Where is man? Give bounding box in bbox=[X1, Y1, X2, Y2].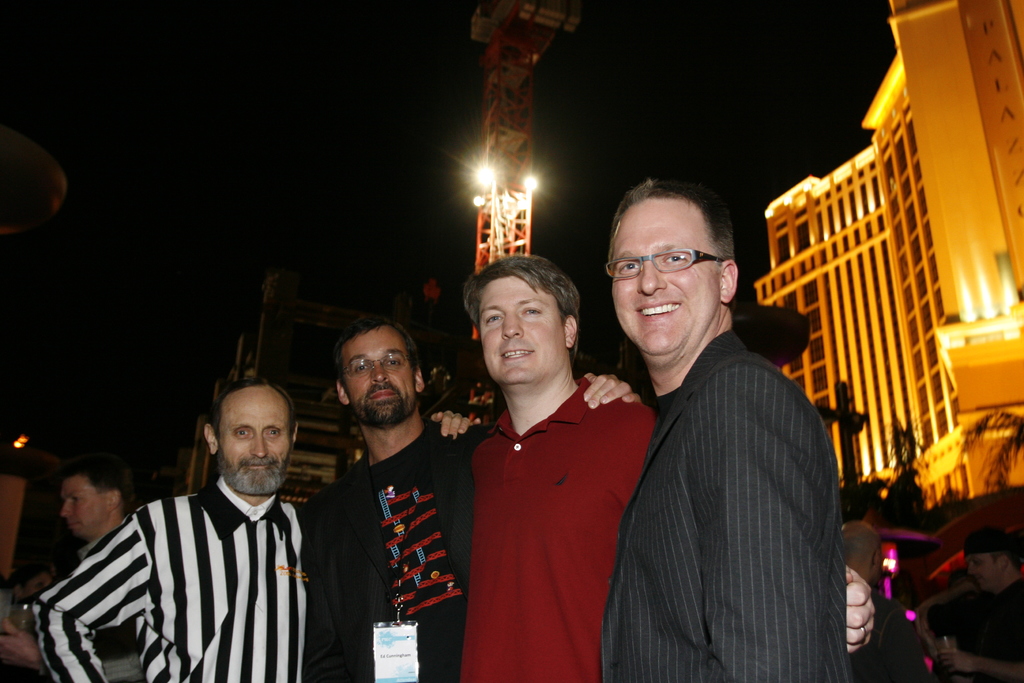
bbox=[304, 320, 643, 682].
